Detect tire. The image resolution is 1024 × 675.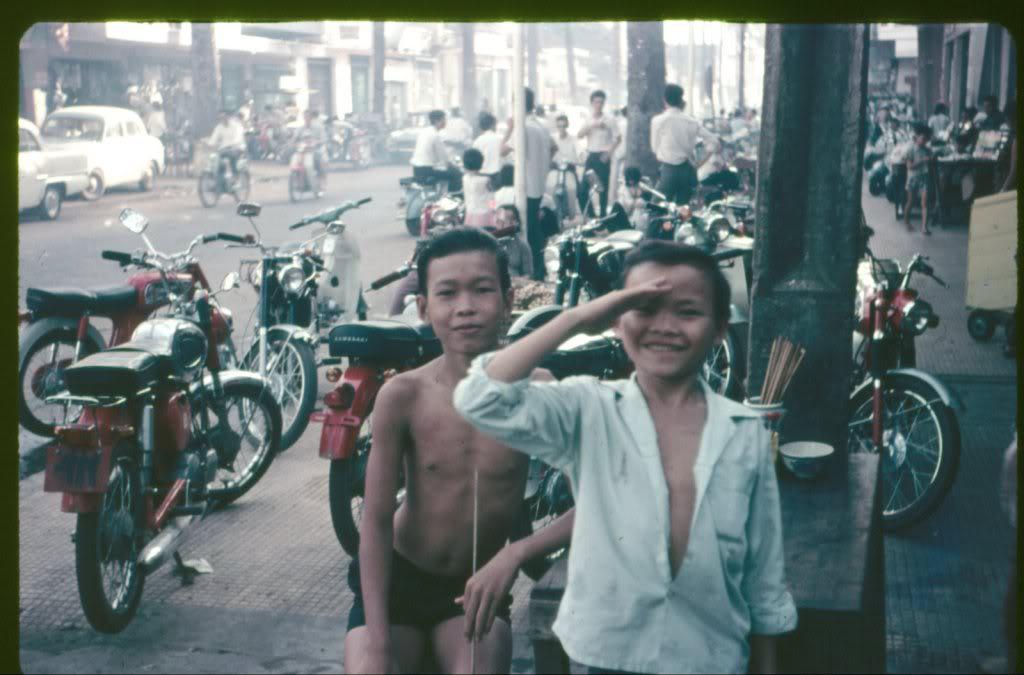
detection(35, 184, 62, 220).
